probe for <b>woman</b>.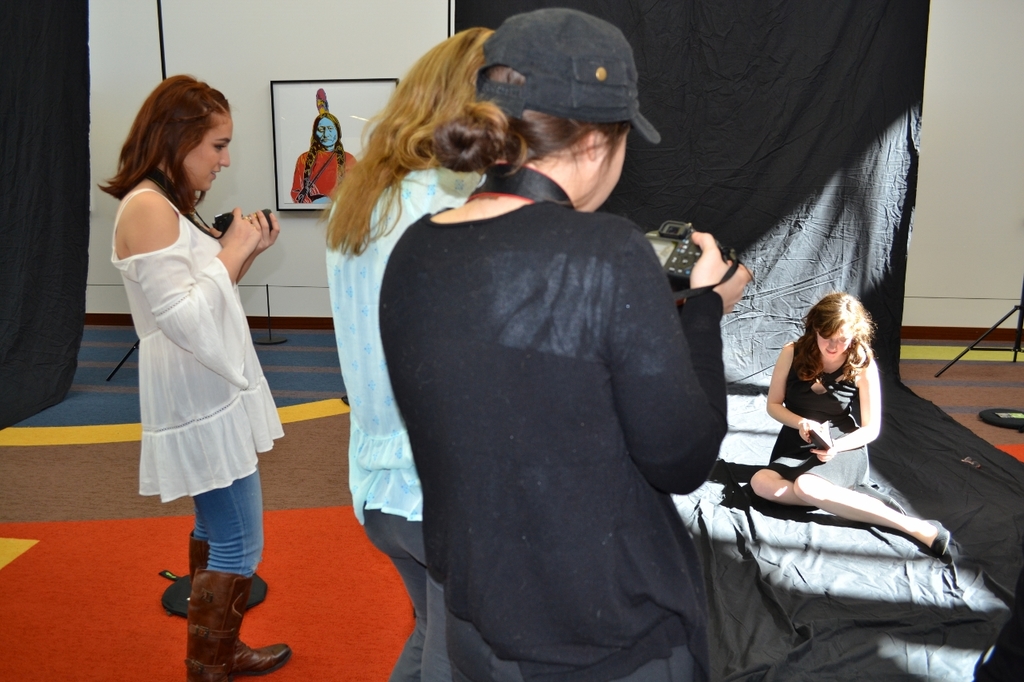
Probe result: 741 288 952 560.
